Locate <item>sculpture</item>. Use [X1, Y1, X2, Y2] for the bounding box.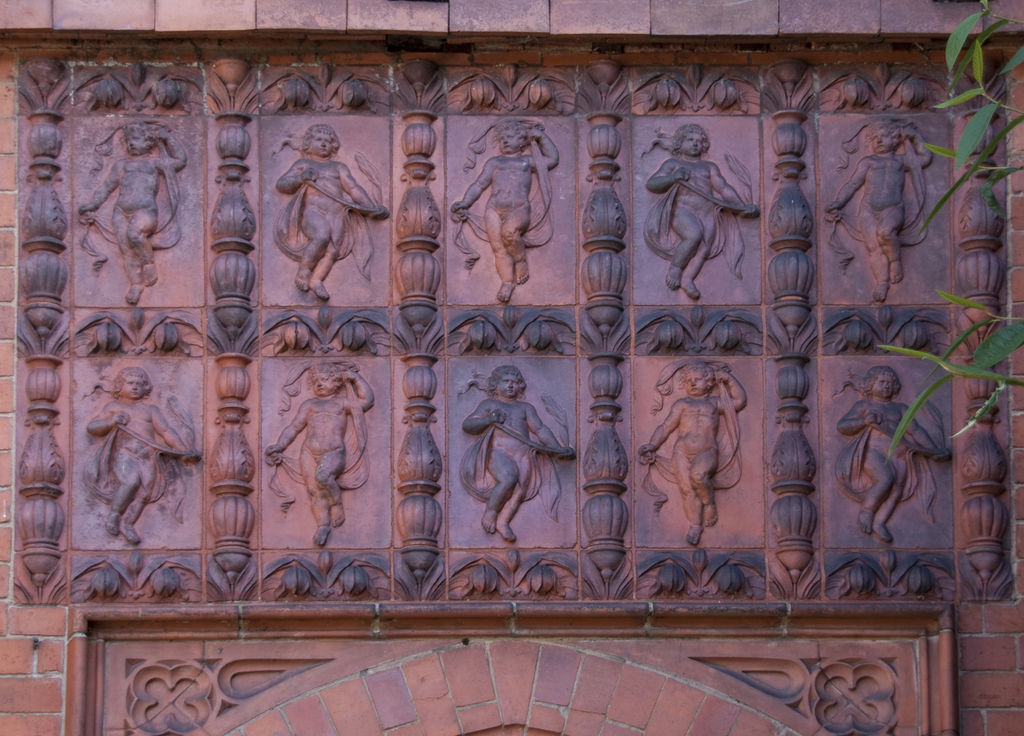
[458, 364, 580, 546].
